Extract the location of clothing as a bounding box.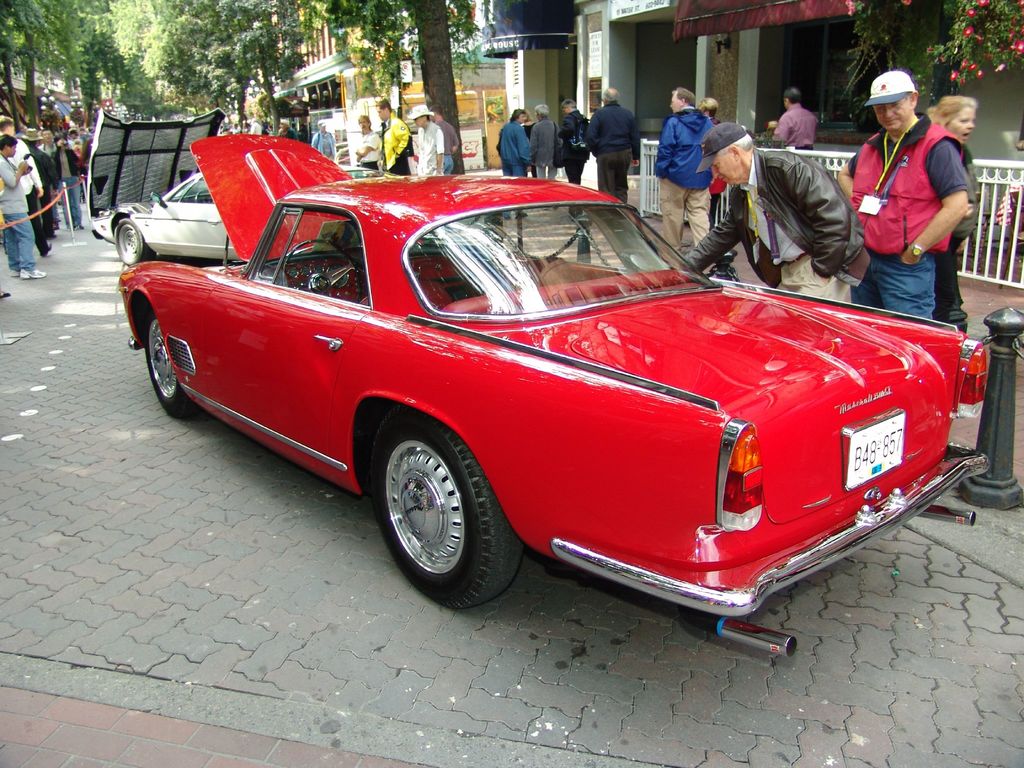
<bbox>656, 104, 713, 252</bbox>.
